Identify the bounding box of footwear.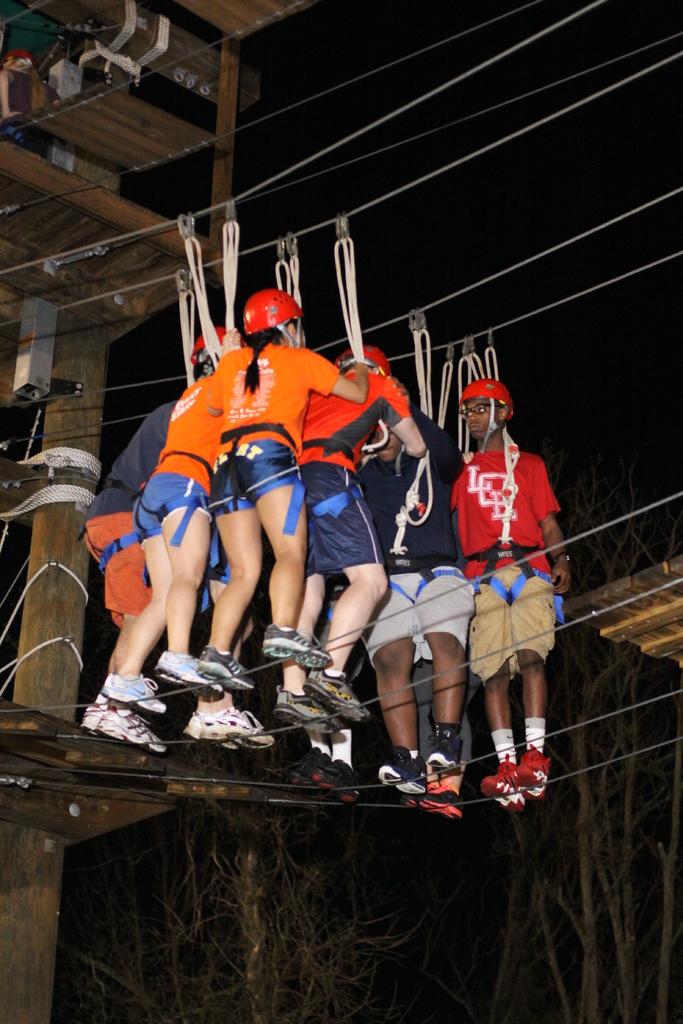
[157, 646, 210, 683].
